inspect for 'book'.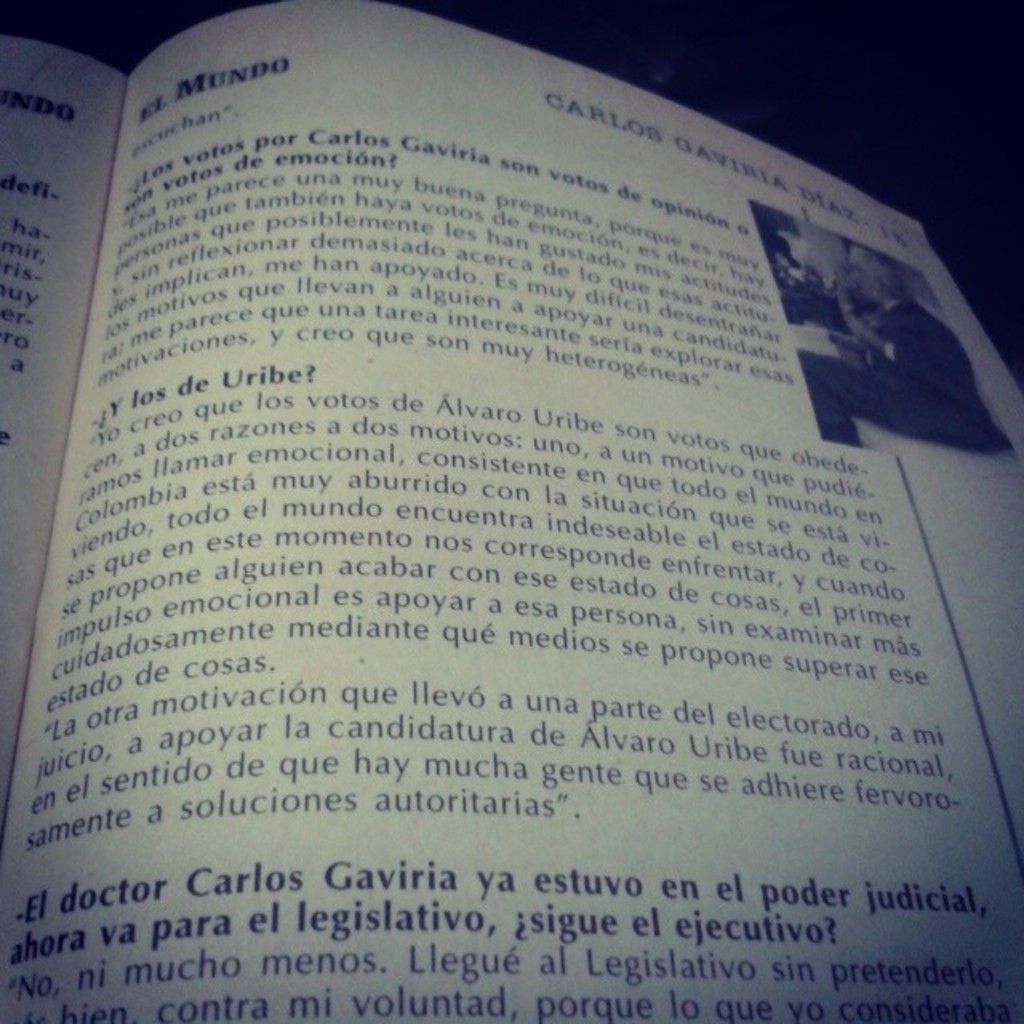
Inspection: BBox(0, 0, 1022, 1022).
